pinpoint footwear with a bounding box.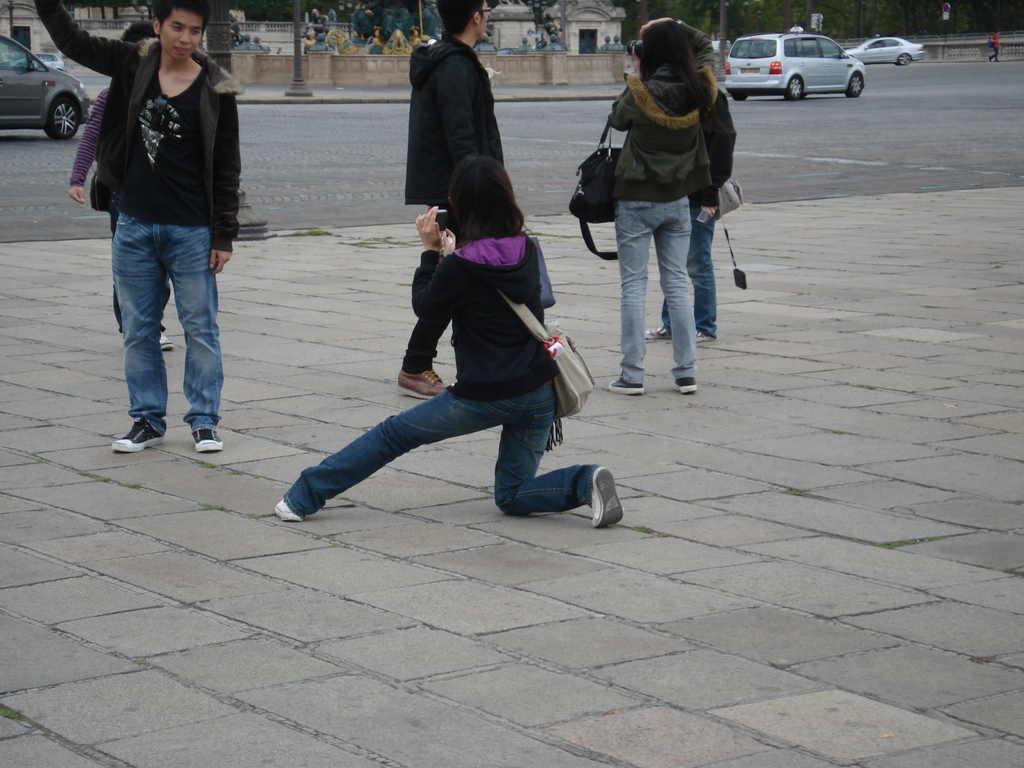
<box>987,60,989,61</box>.
